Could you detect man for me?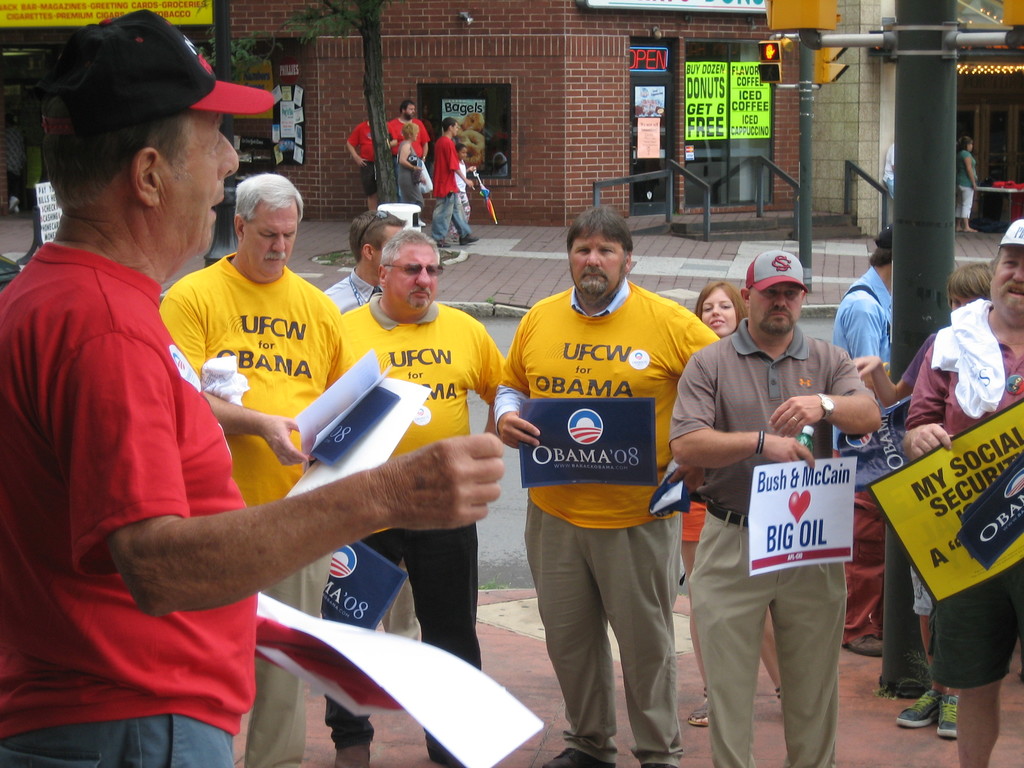
Detection result: x1=385, y1=100, x2=440, y2=228.
